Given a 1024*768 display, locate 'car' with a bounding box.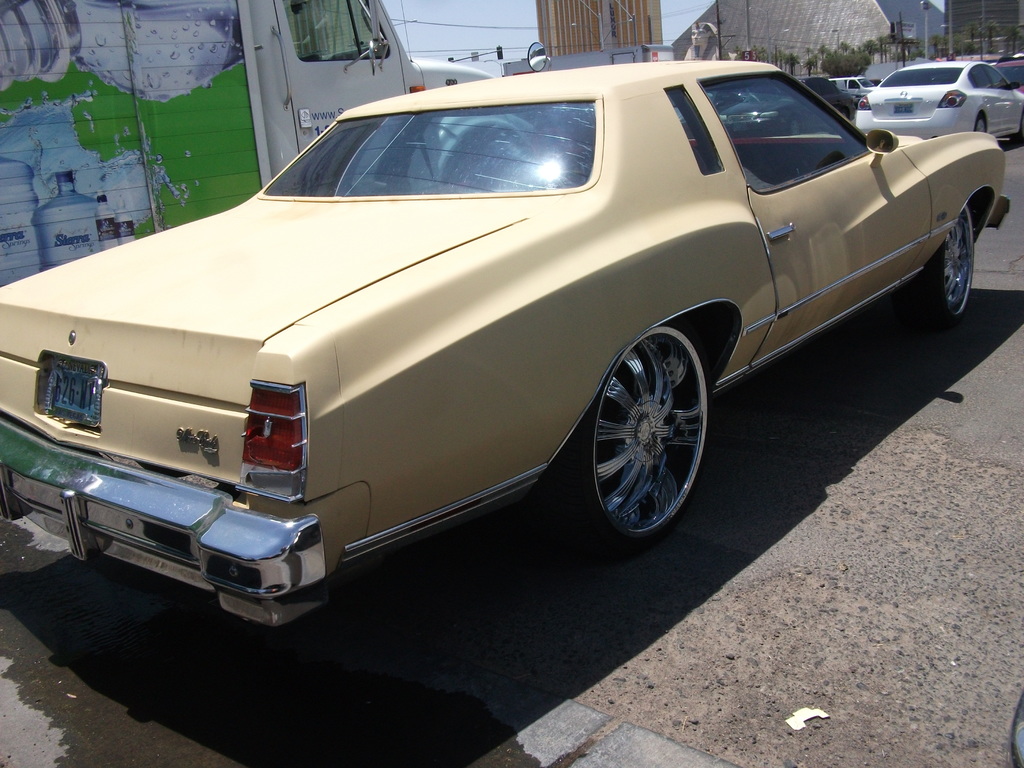
Located: BBox(995, 56, 1023, 93).
